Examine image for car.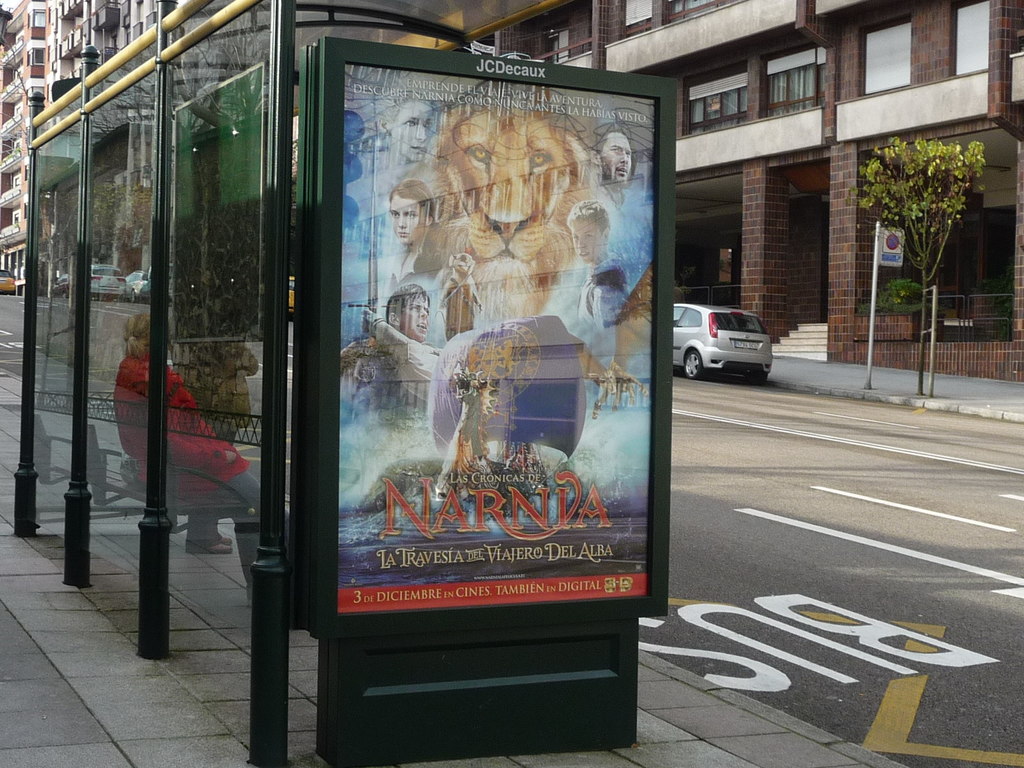
Examination result: locate(91, 267, 131, 304).
